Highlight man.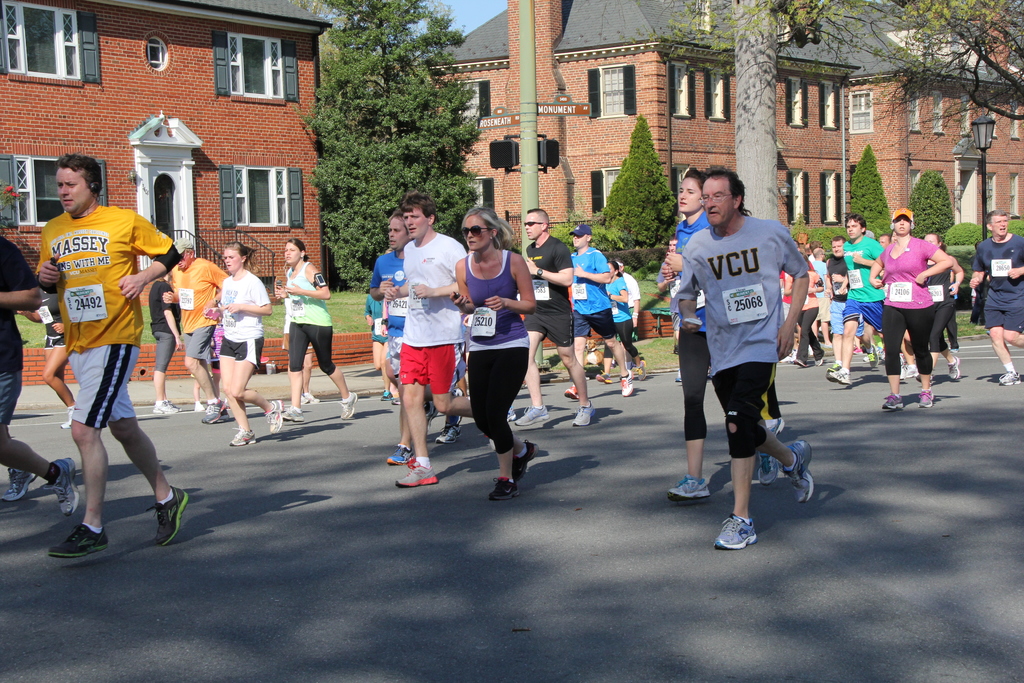
Highlighted region: detection(161, 233, 228, 421).
